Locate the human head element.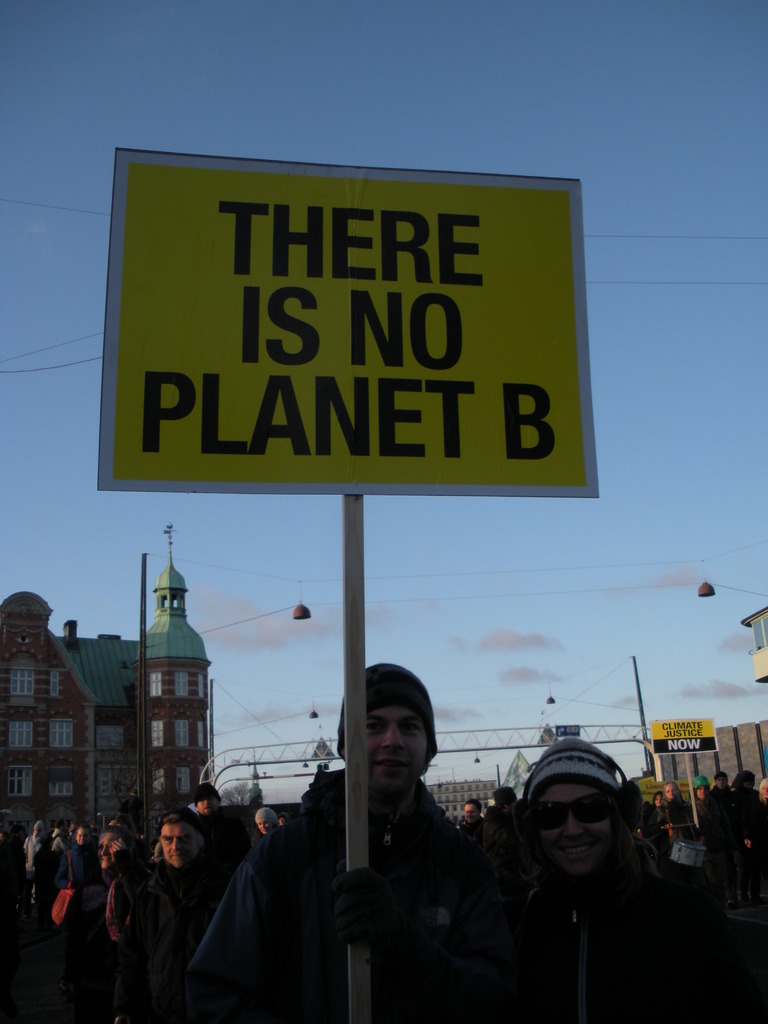
Element bbox: {"x1": 663, "y1": 779, "x2": 679, "y2": 803}.
